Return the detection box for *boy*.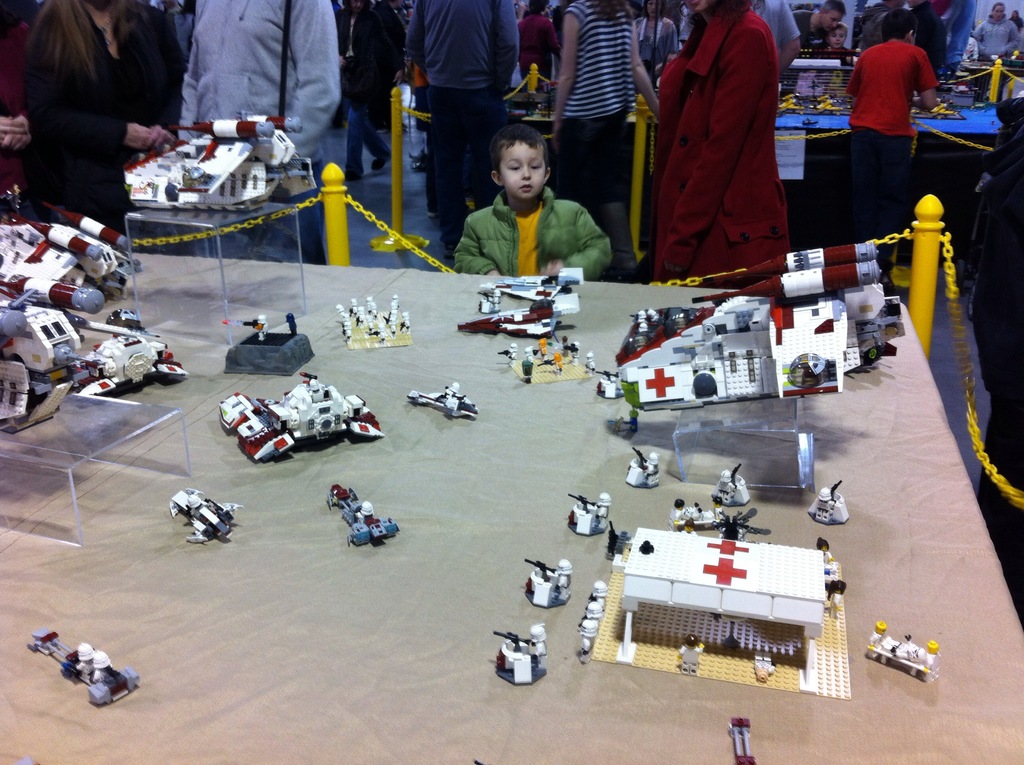
[x1=842, y1=5, x2=936, y2=212].
